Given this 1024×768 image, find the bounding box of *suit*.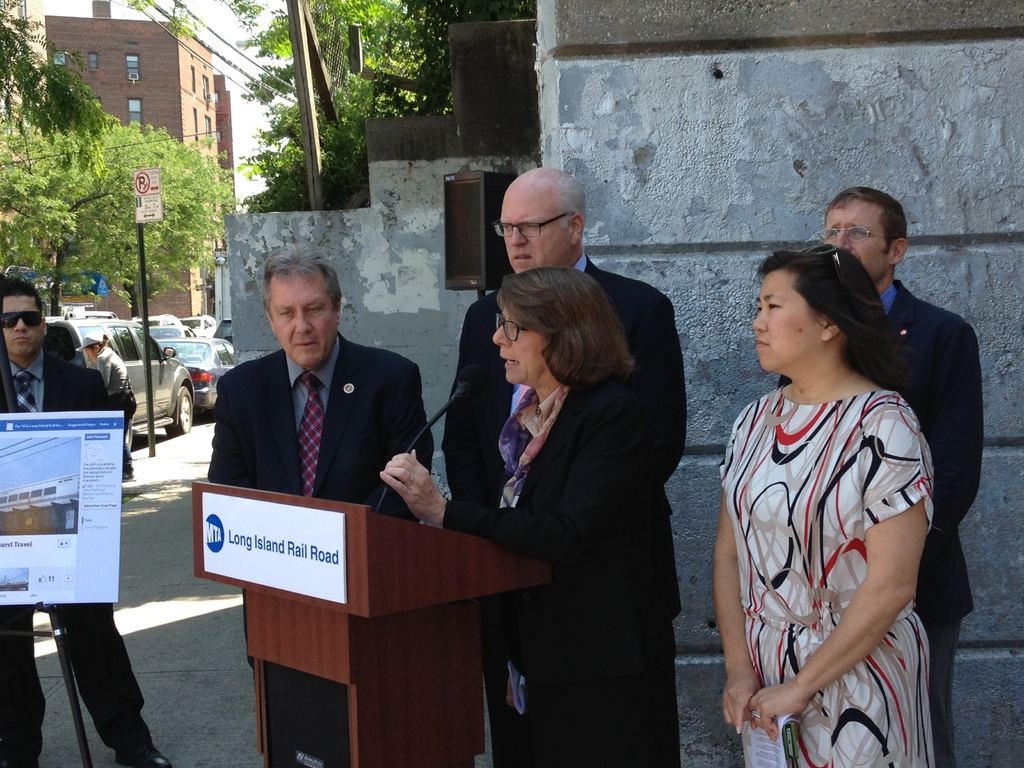
pyautogui.locateOnScreen(448, 250, 687, 620).
